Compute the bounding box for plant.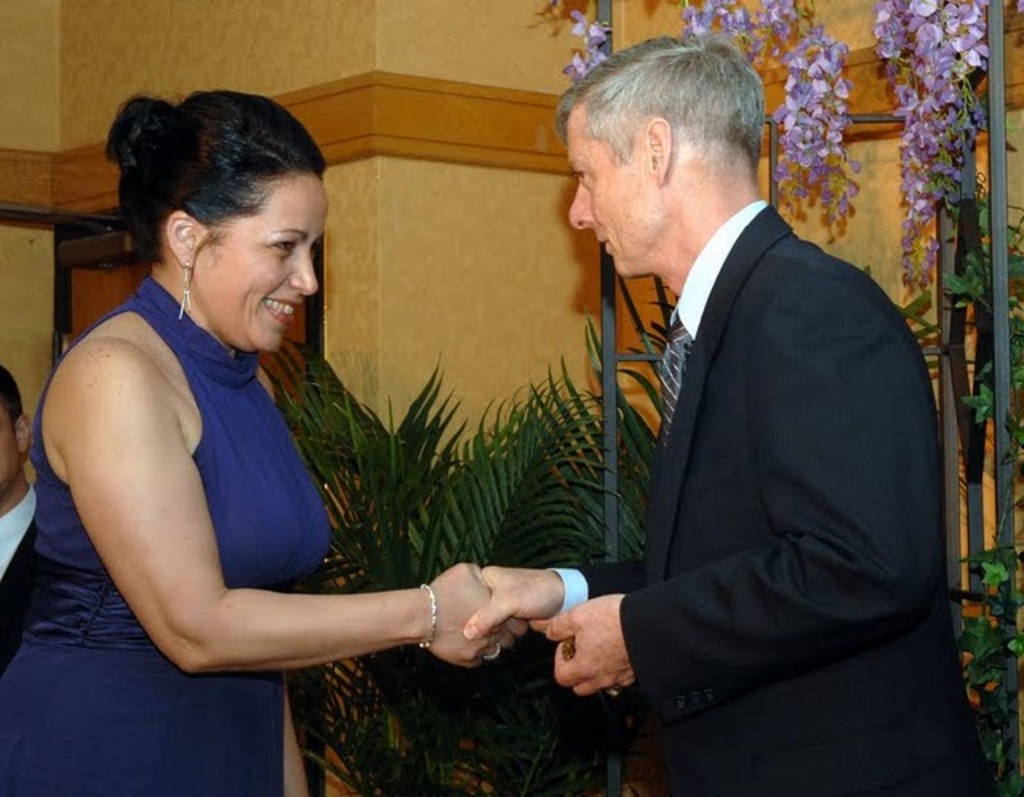
box=[966, 197, 1022, 795].
